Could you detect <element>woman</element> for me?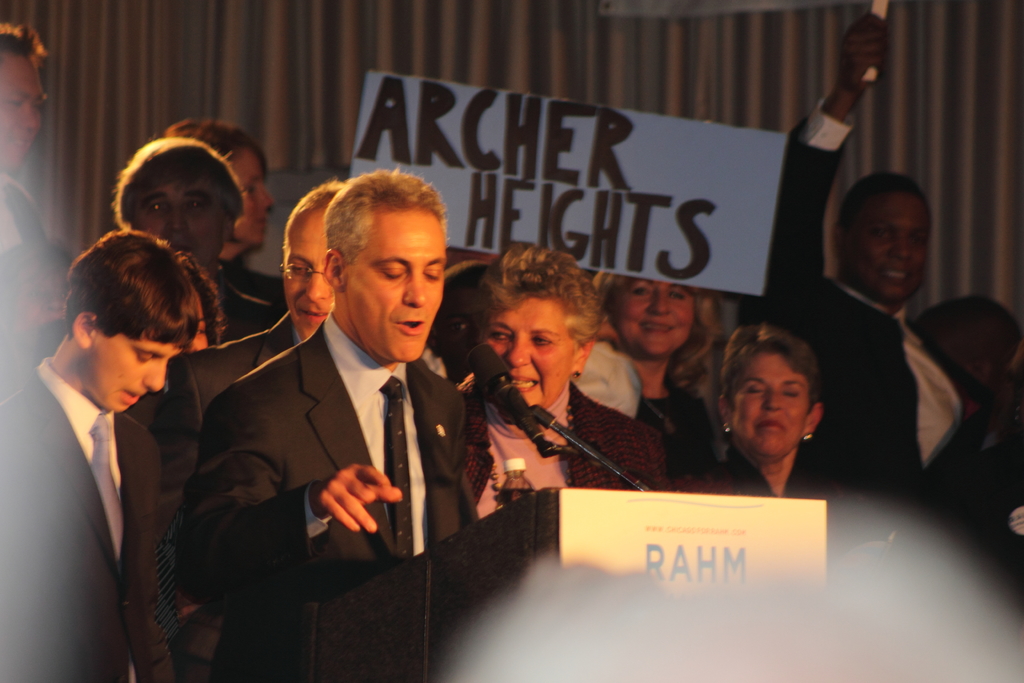
Detection result: rect(593, 272, 728, 493).
